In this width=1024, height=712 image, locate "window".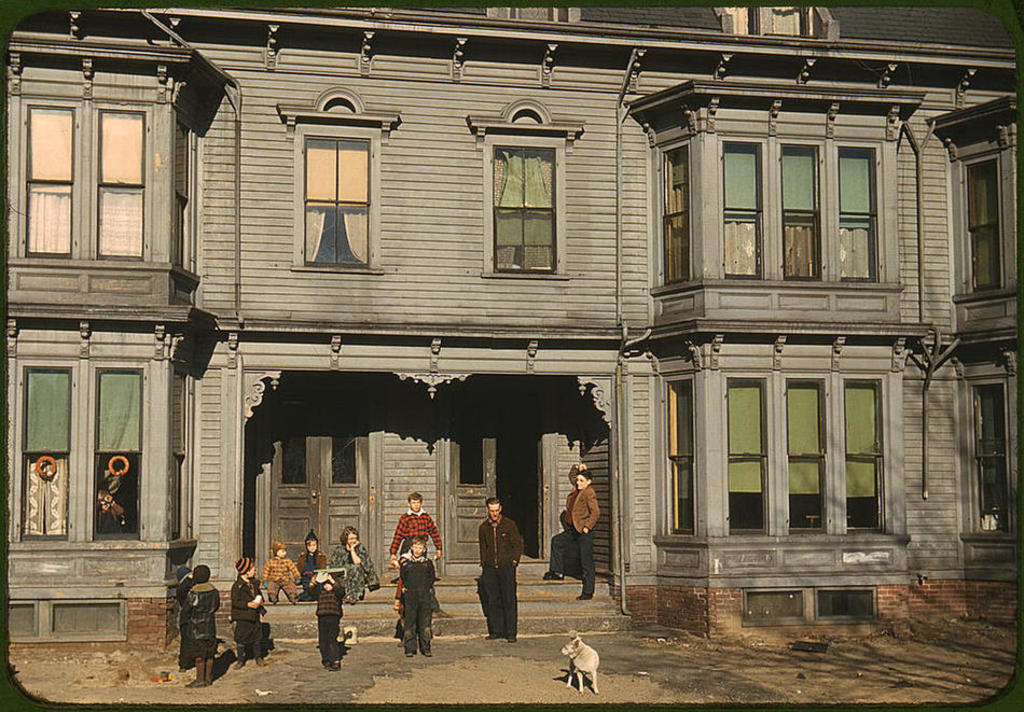
Bounding box: 777, 142, 817, 281.
